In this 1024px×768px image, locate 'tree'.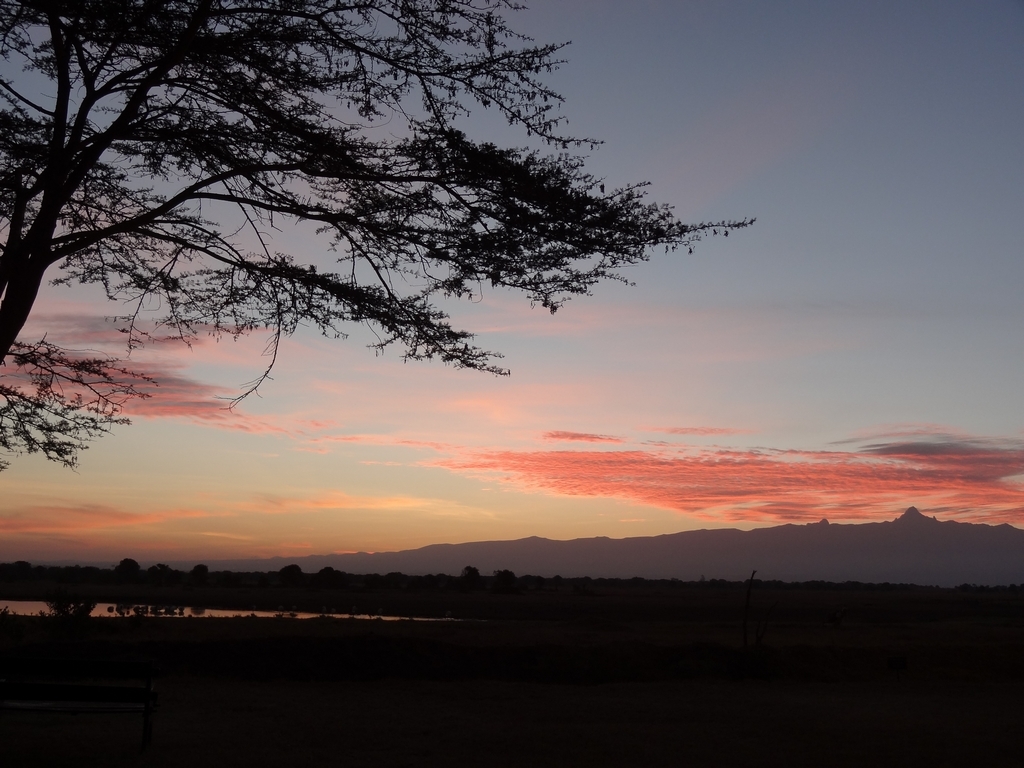
Bounding box: (x1=36, y1=9, x2=790, y2=528).
